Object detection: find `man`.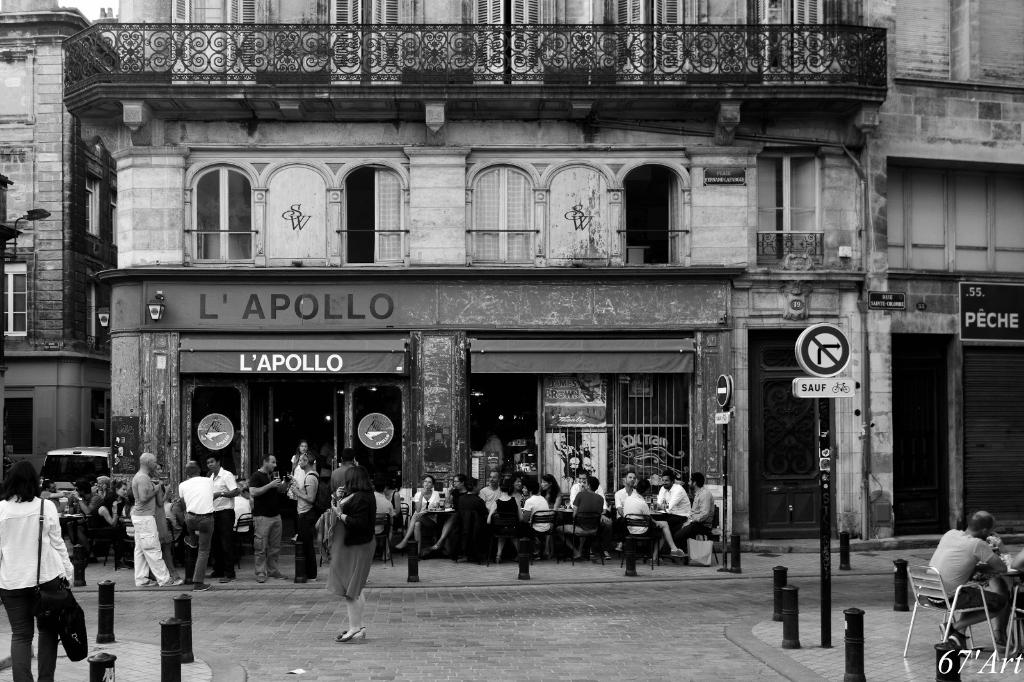
<bbox>916, 506, 1010, 661</bbox>.
